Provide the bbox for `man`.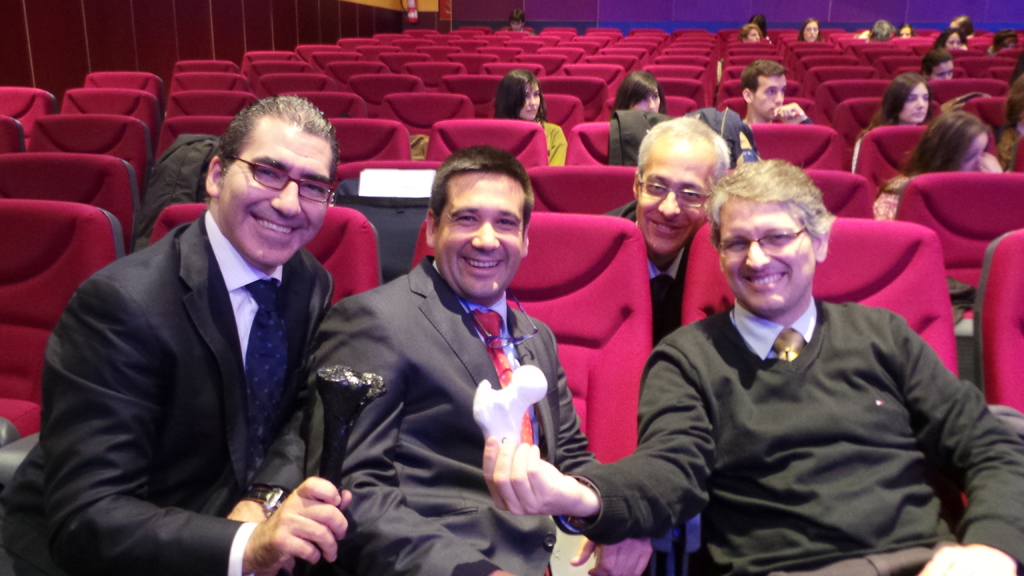
[left=47, top=91, right=383, bottom=574].
